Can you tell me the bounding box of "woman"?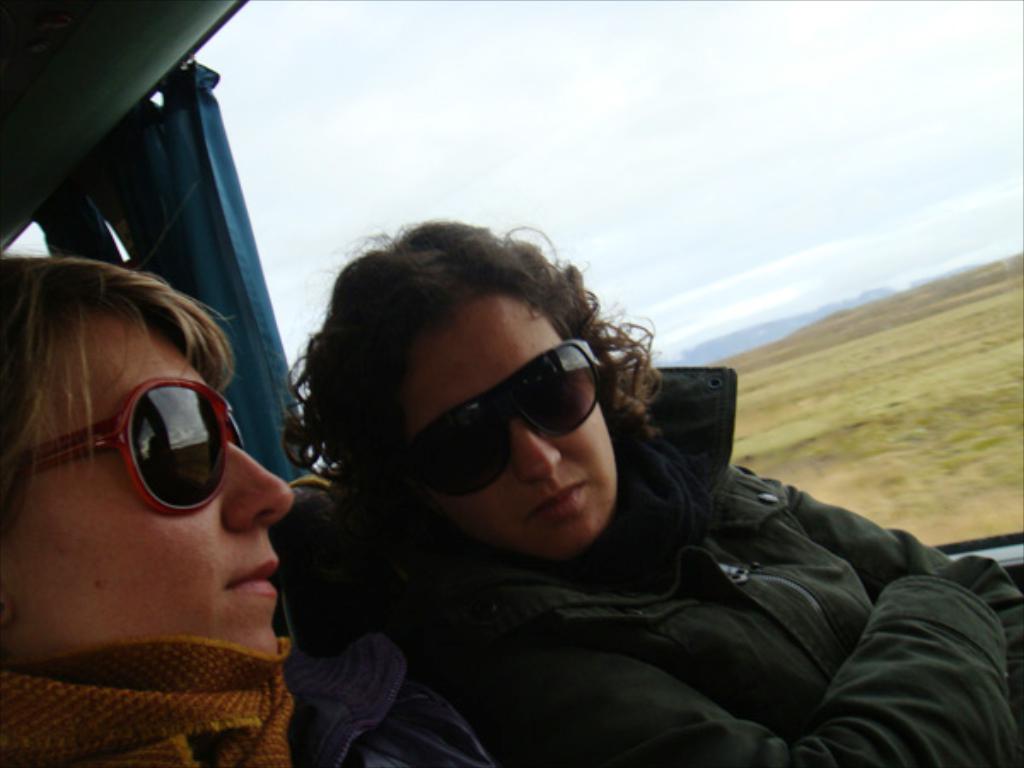
detection(280, 213, 1022, 766).
